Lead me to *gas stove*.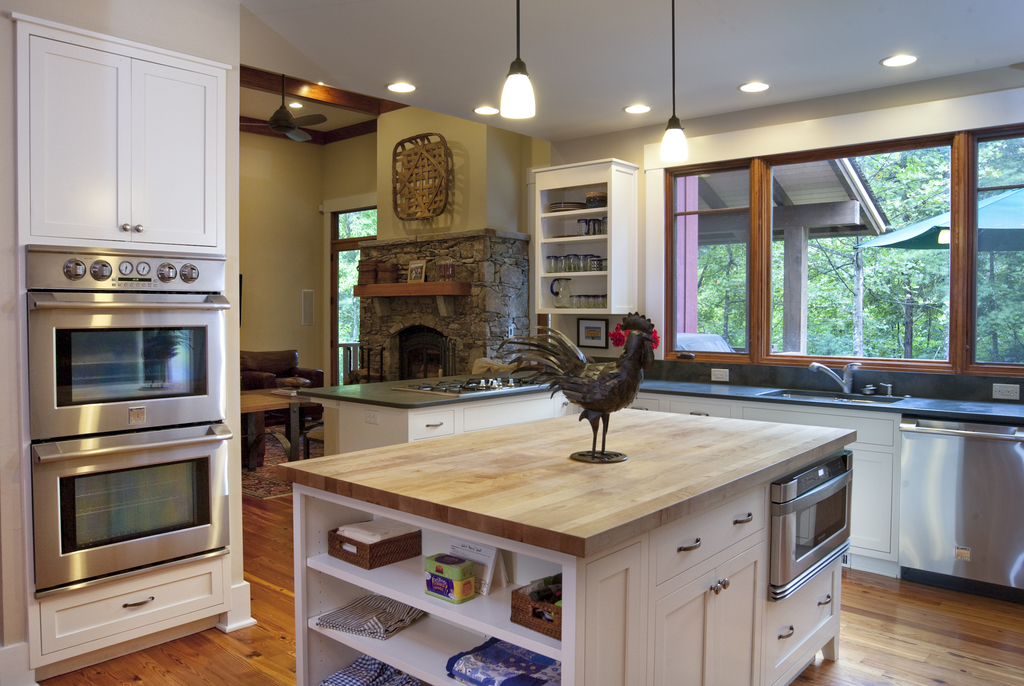
Lead to [left=399, top=374, right=554, bottom=408].
